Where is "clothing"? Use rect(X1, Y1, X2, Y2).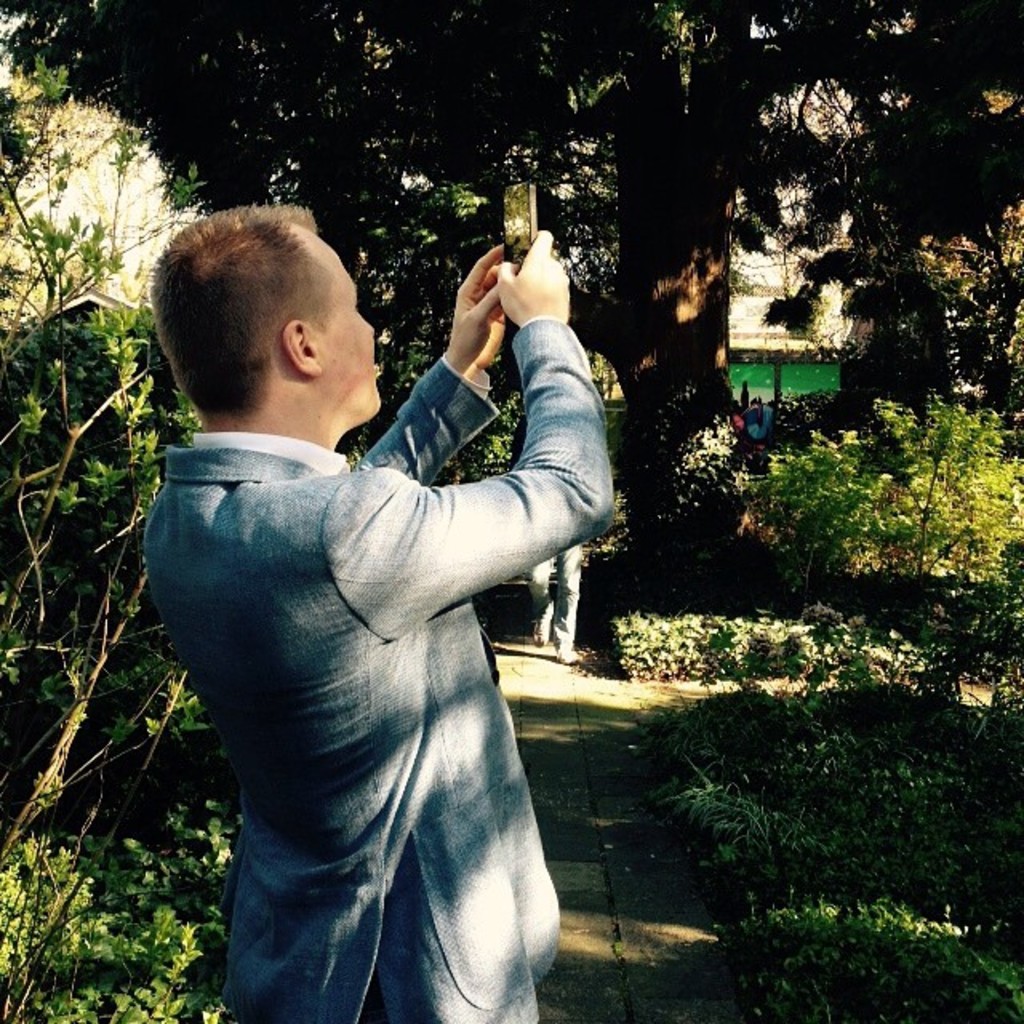
rect(157, 256, 600, 1023).
